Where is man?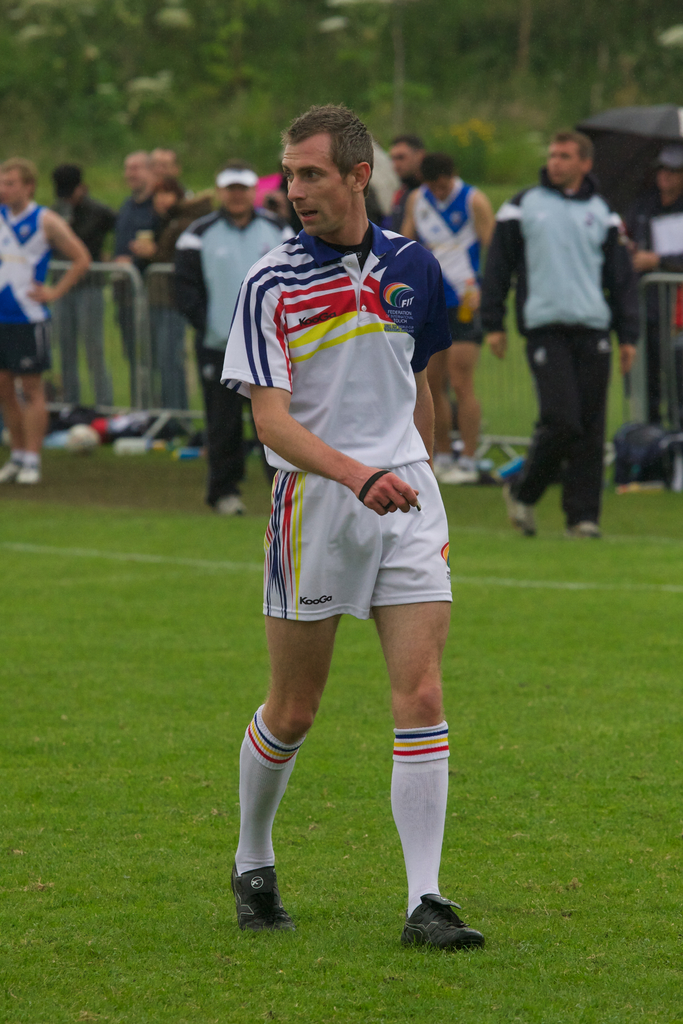
<bbox>103, 152, 174, 423</bbox>.
